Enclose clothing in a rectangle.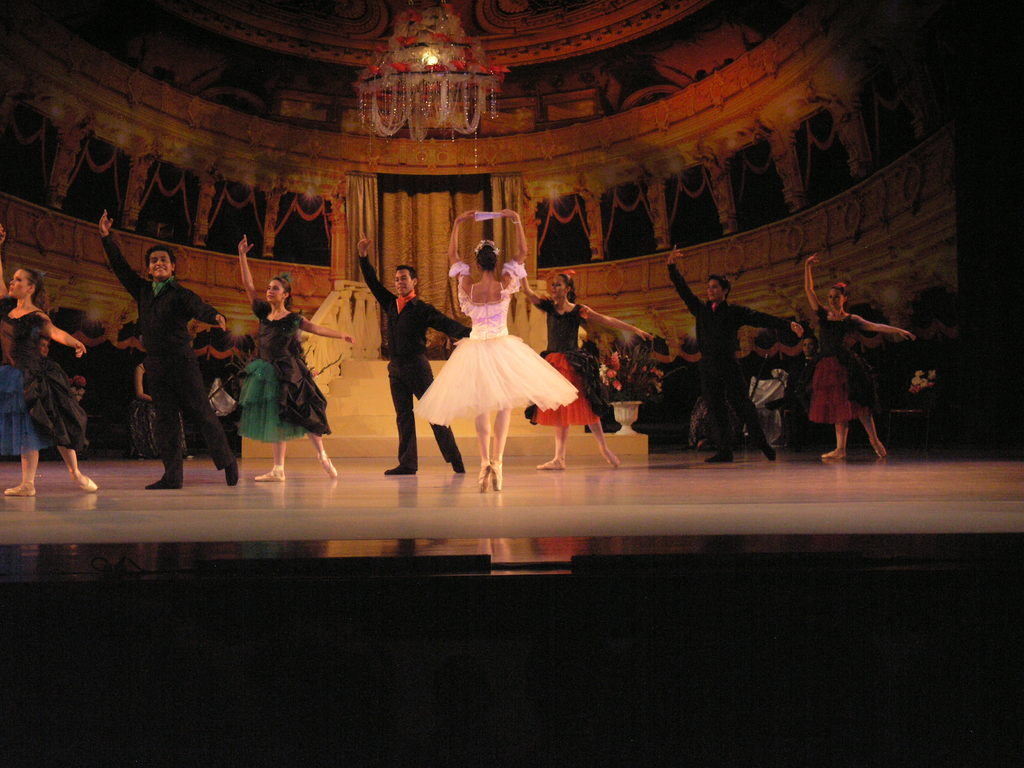
<box>662,260,788,458</box>.
